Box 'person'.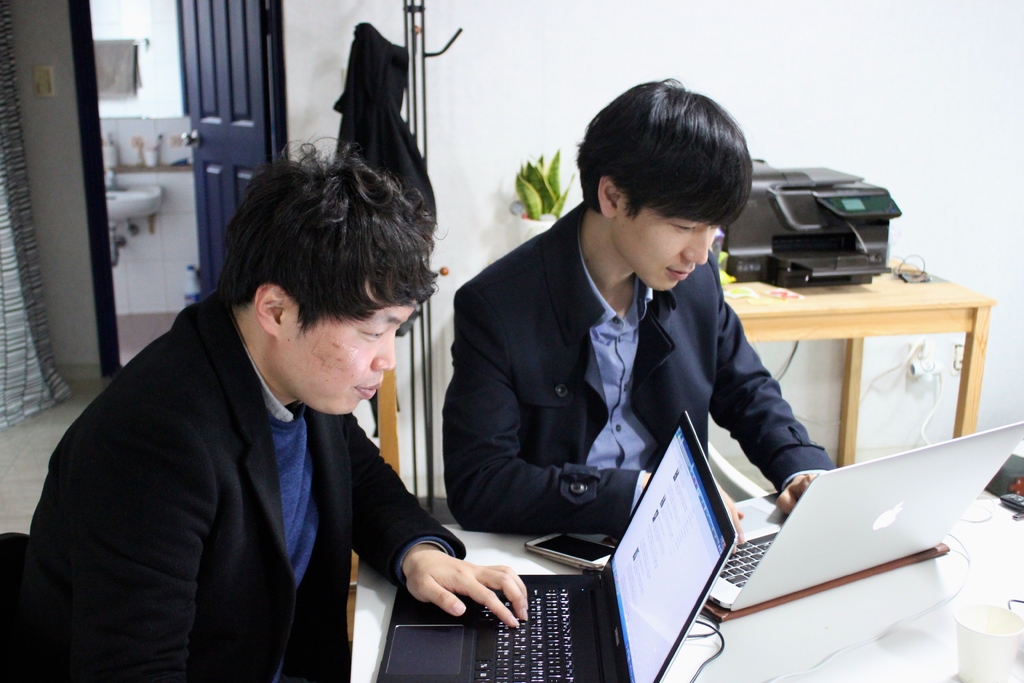
left=445, top=80, right=835, bottom=528.
